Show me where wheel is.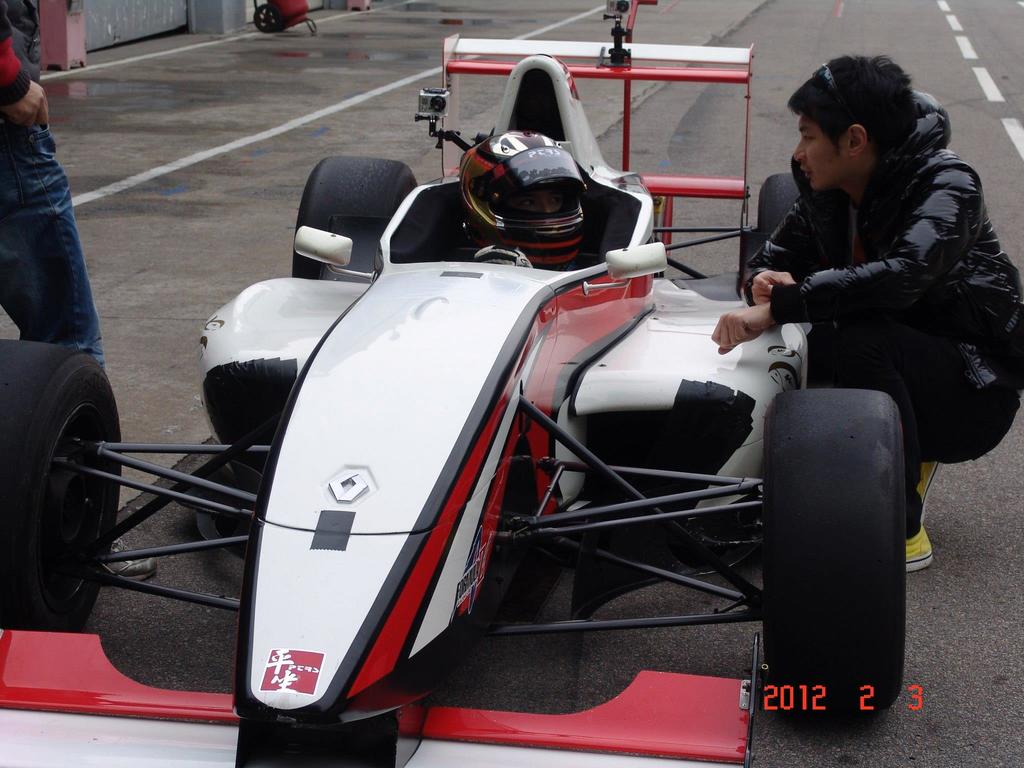
wheel is at box=[251, 1, 282, 31].
